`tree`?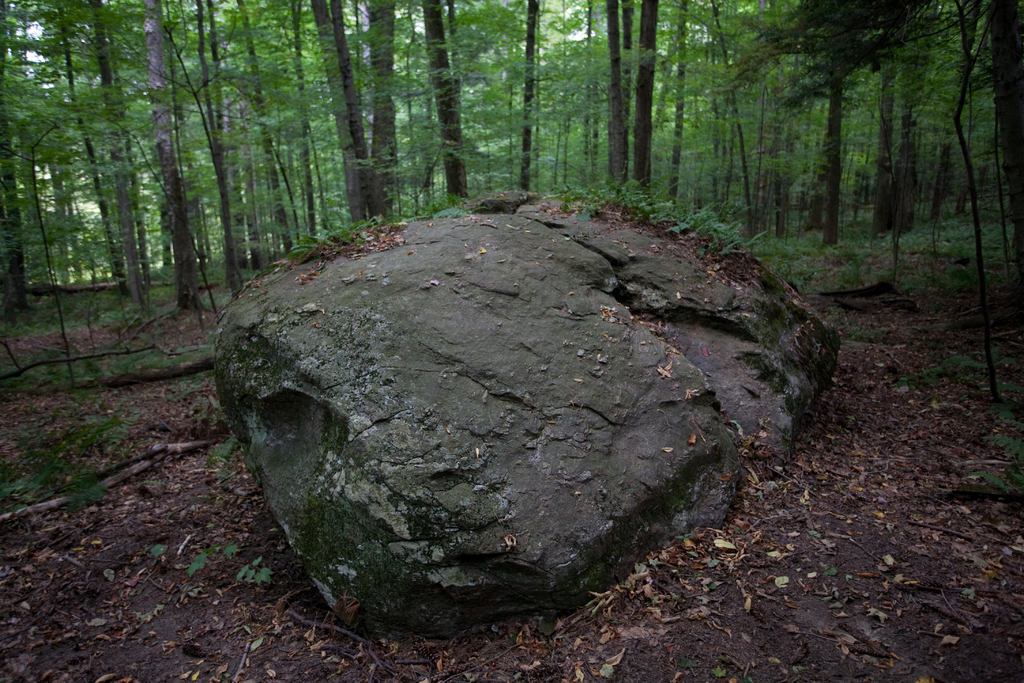
box=[661, 4, 732, 204]
